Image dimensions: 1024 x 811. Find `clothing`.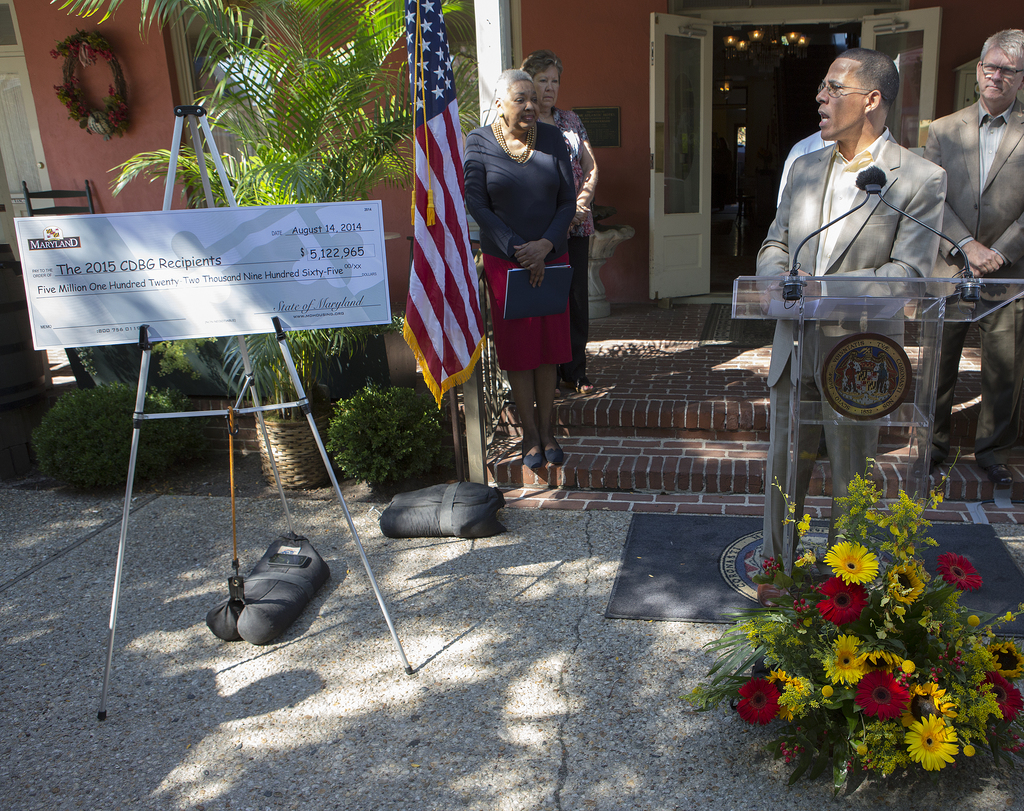
bbox=(912, 81, 1023, 502).
